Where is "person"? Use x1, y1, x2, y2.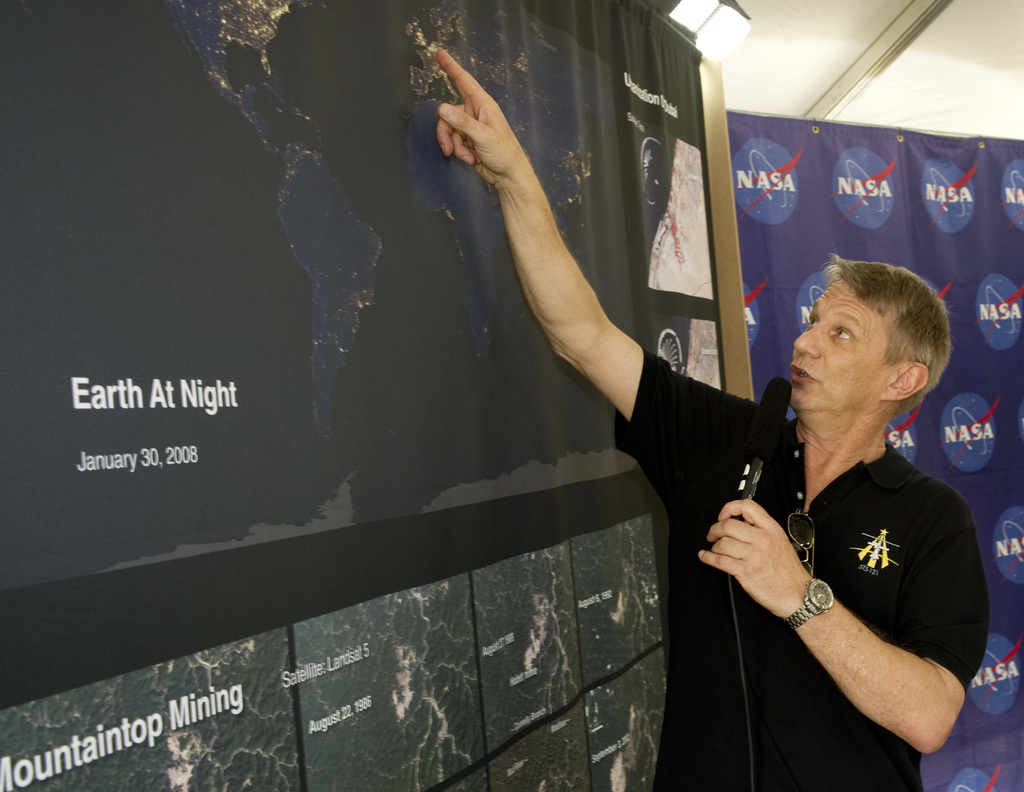
435, 46, 992, 791.
